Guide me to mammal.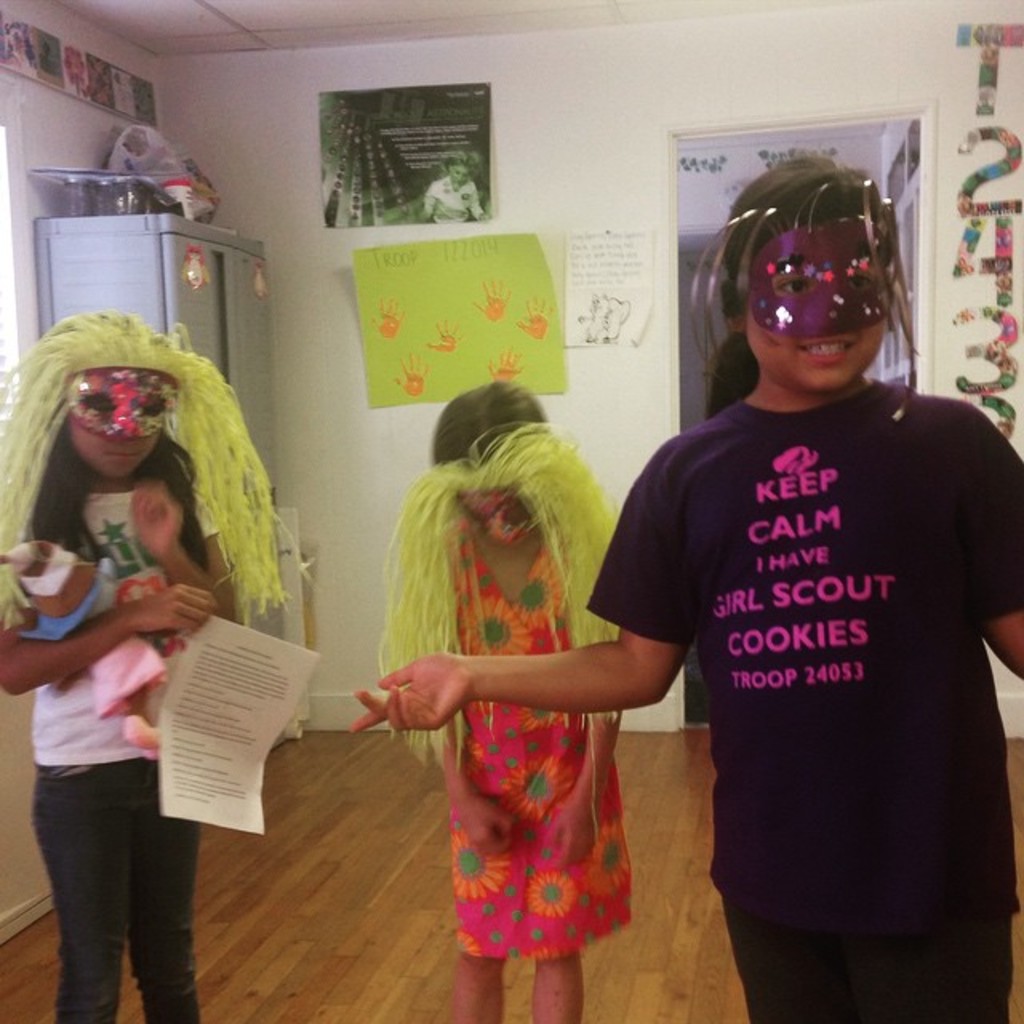
Guidance: [0,298,301,973].
